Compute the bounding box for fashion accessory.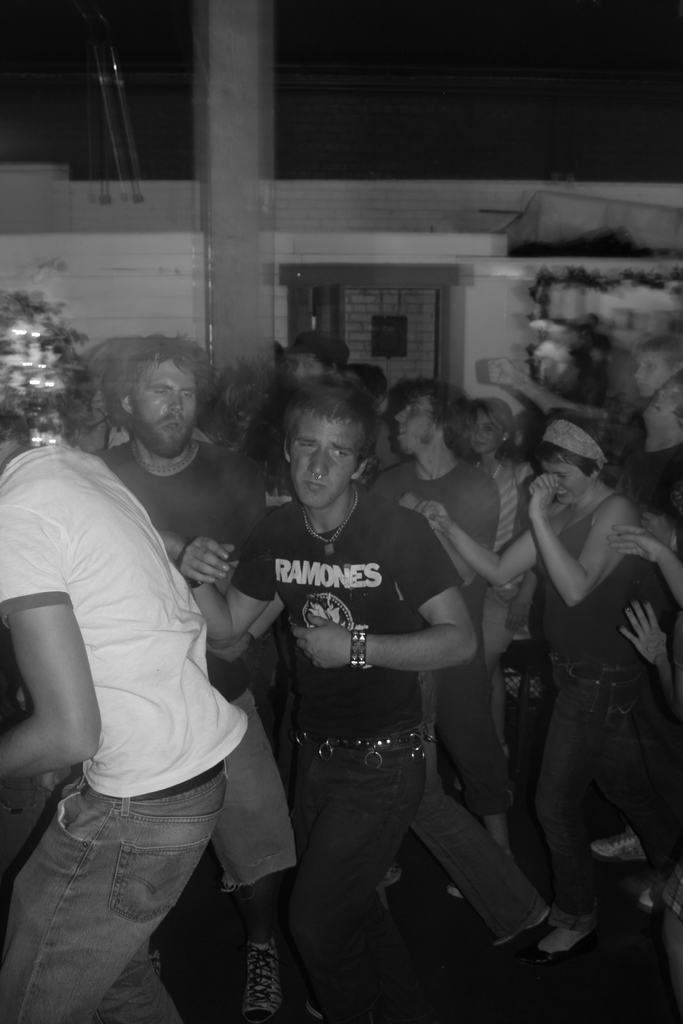
BBox(125, 758, 232, 804).
